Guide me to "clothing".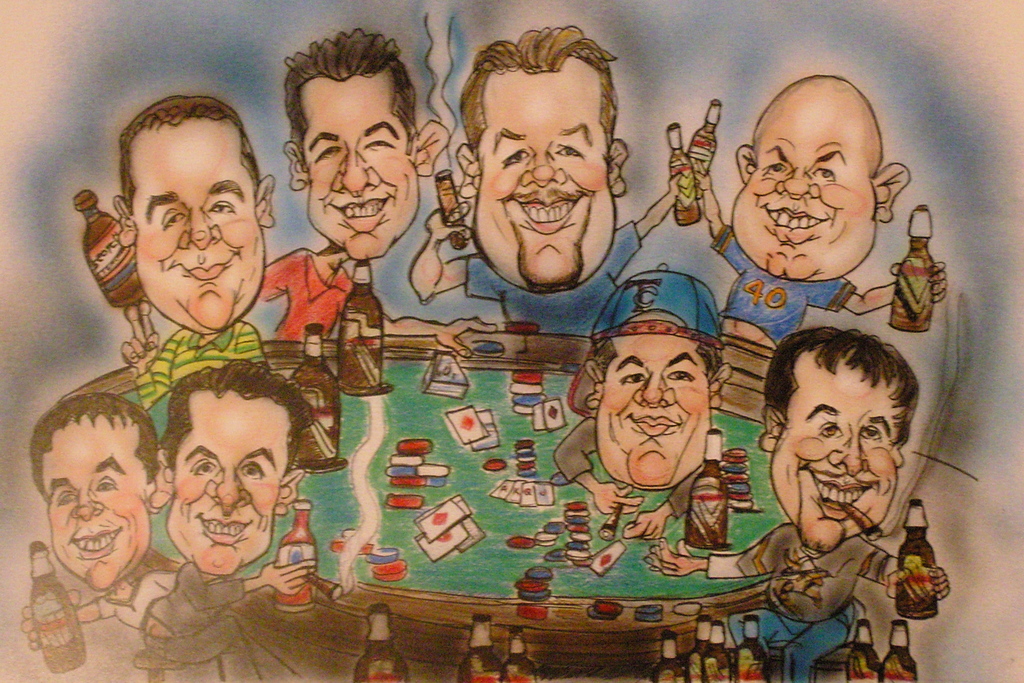
Guidance: detection(149, 560, 246, 668).
